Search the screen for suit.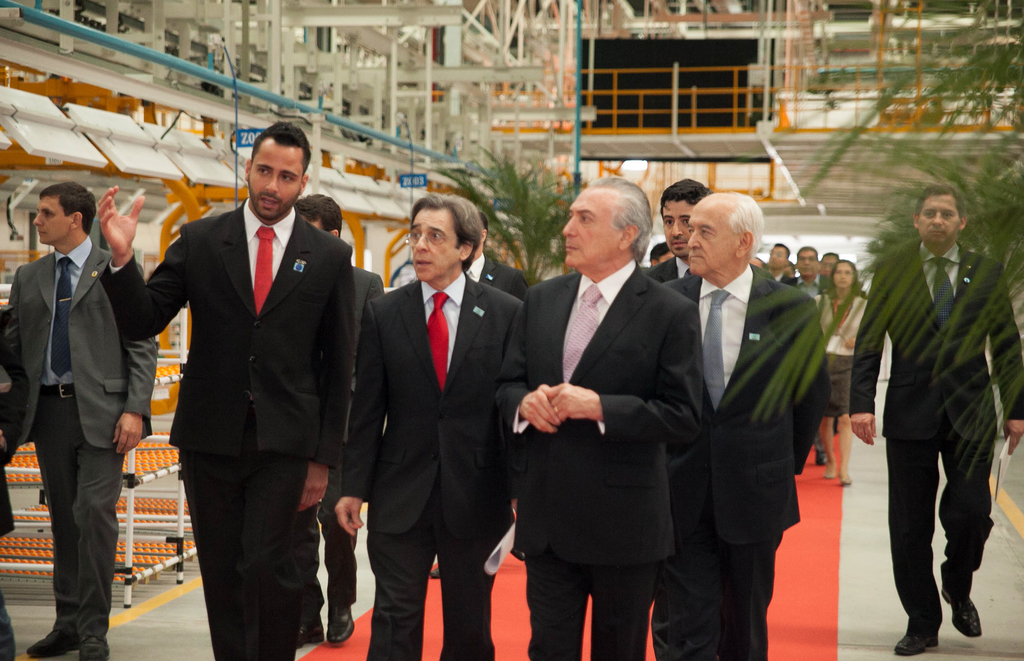
Found at {"x1": 344, "y1": 270, "x2": 524, "y2": 660}.
